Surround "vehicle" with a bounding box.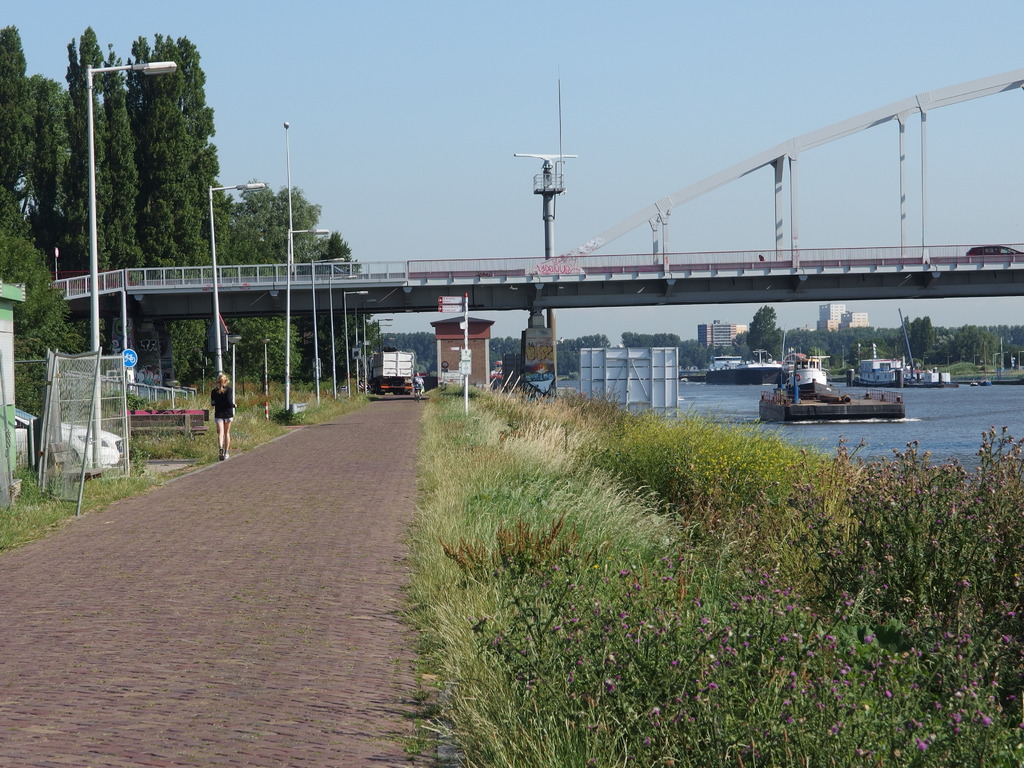
pyautogui.locateOnScreen(687, 368, 705, 380).
